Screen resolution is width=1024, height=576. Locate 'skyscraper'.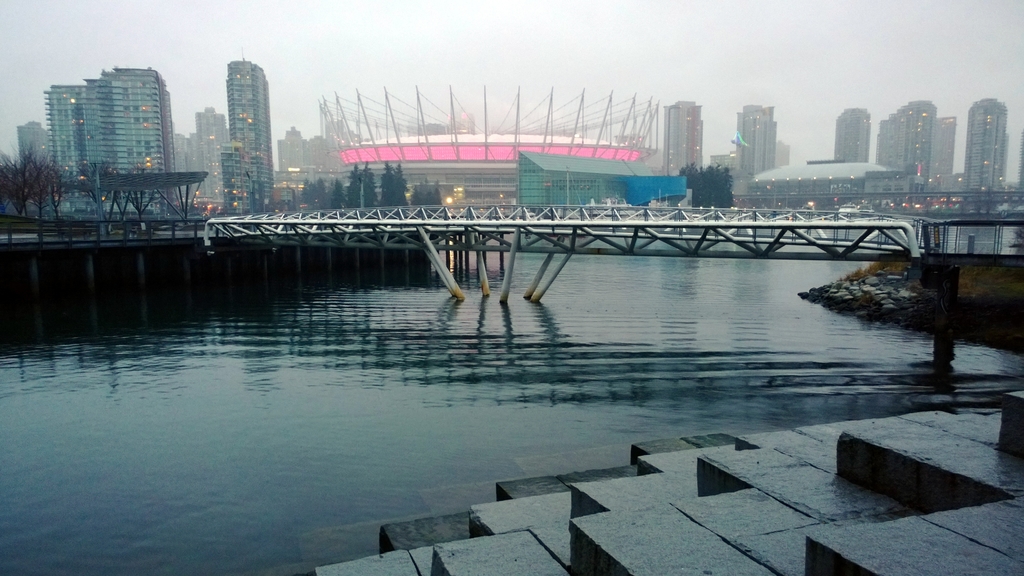
detection(667, 99, 703, 180).
